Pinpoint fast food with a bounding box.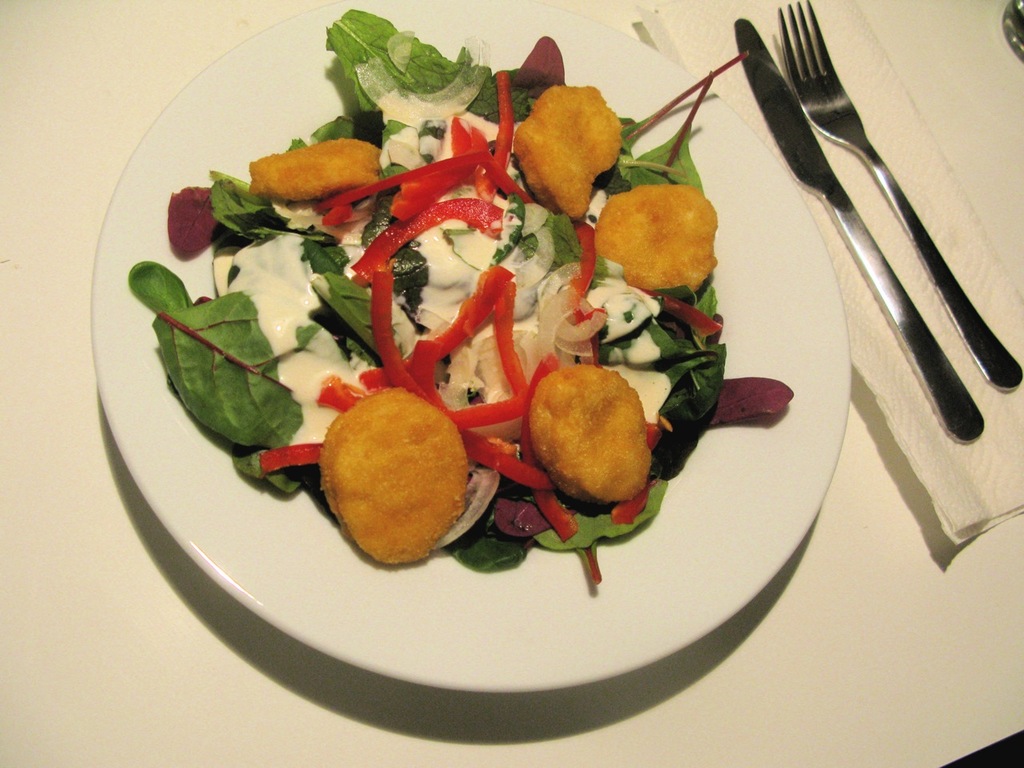
(322, 390, 463, 566).
